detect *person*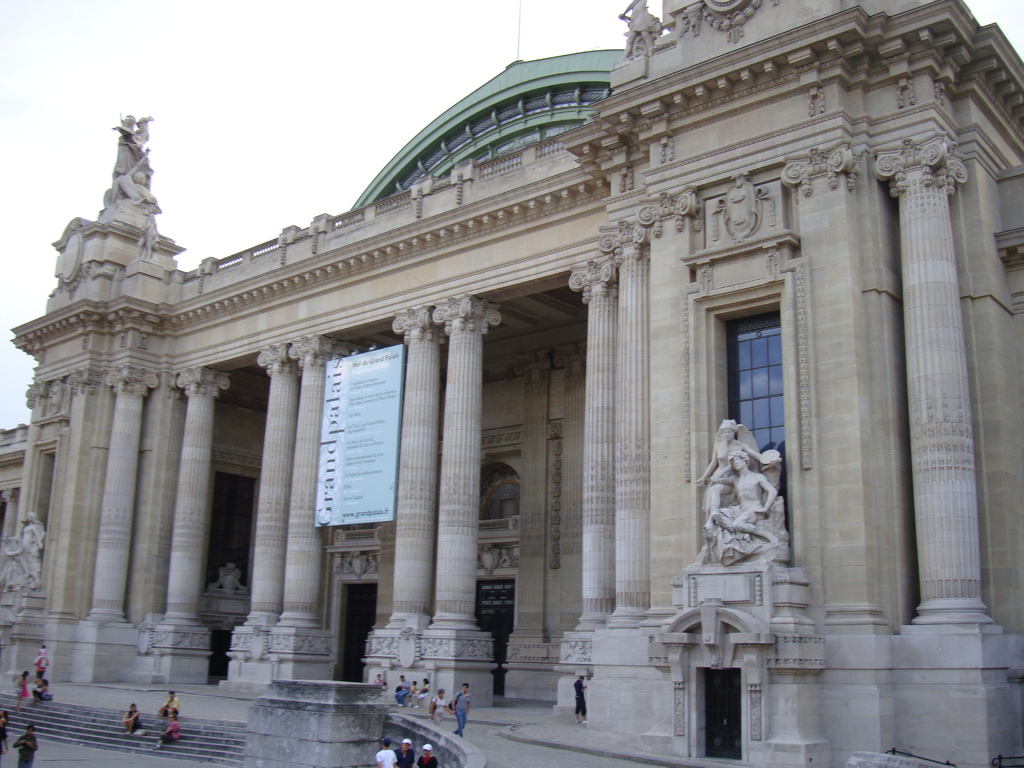
bbox=(18, 675, 26, 709)
